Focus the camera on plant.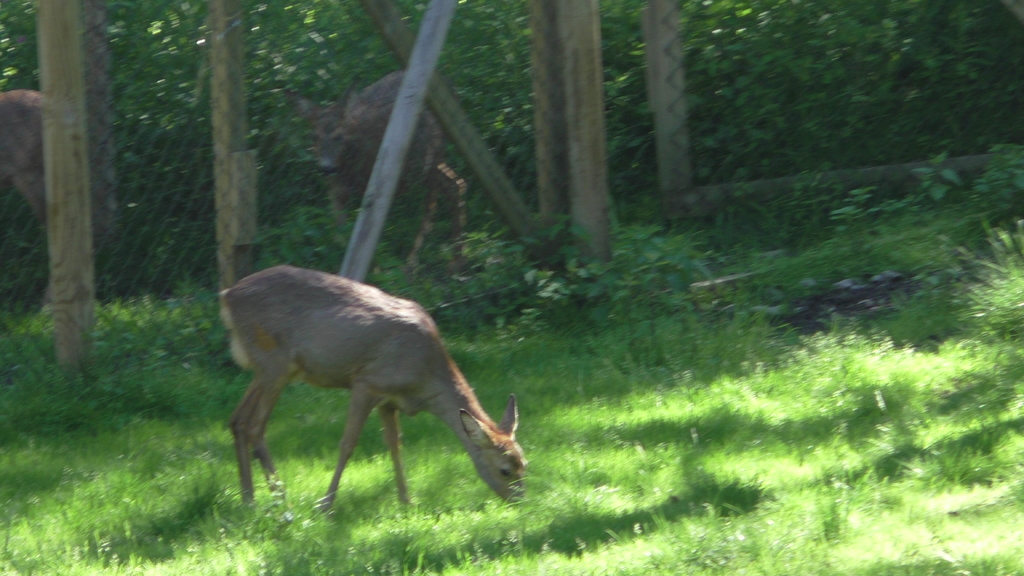
Focus region: [x1=4, y1=105, x2=1023, y2=575].
